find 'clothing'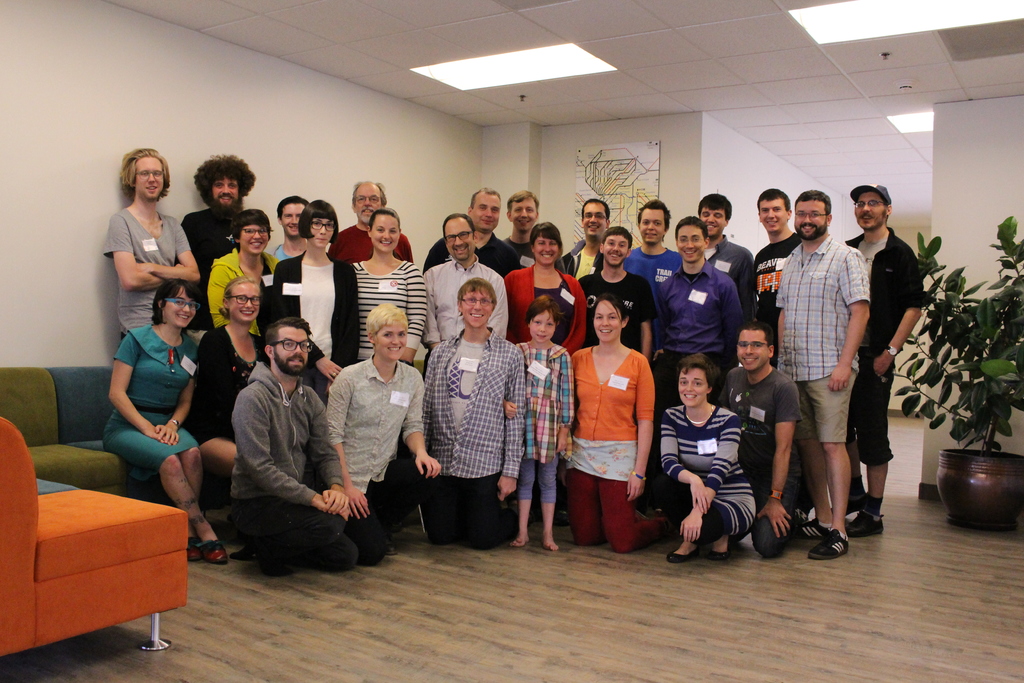
locate(844, 222, 927, 466)
